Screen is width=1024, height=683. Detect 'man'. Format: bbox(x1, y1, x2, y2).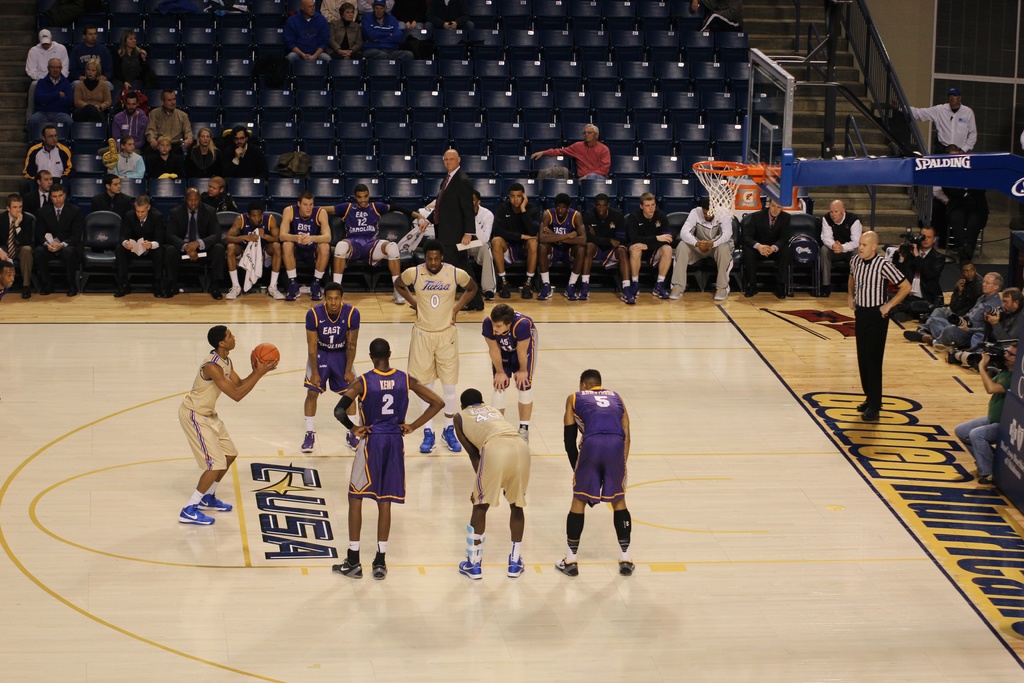
bbox(472, 191, 499, 293).
